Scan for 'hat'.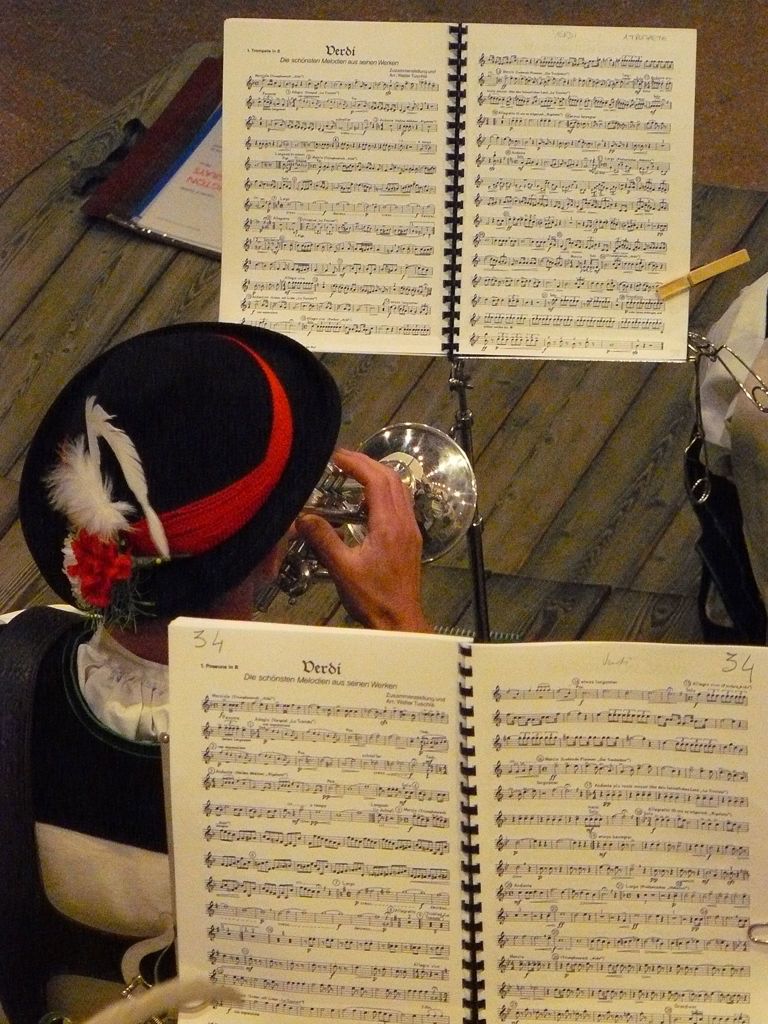
Scan result: [left=17, top=317, right=341, bottom=624].
